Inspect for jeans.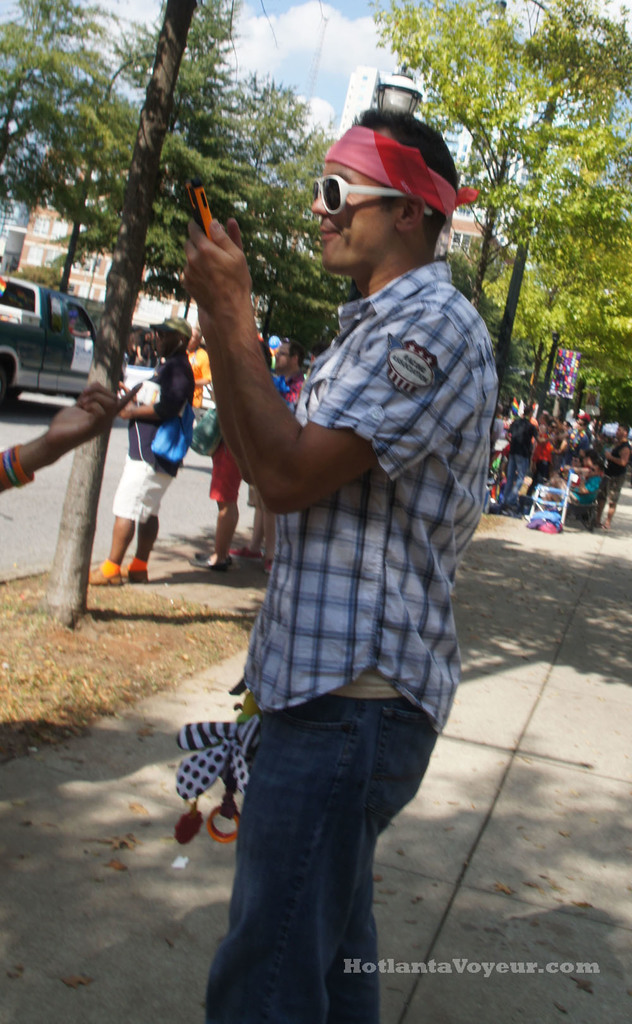
Inspection: detection(184, 666, 448, 1023).
